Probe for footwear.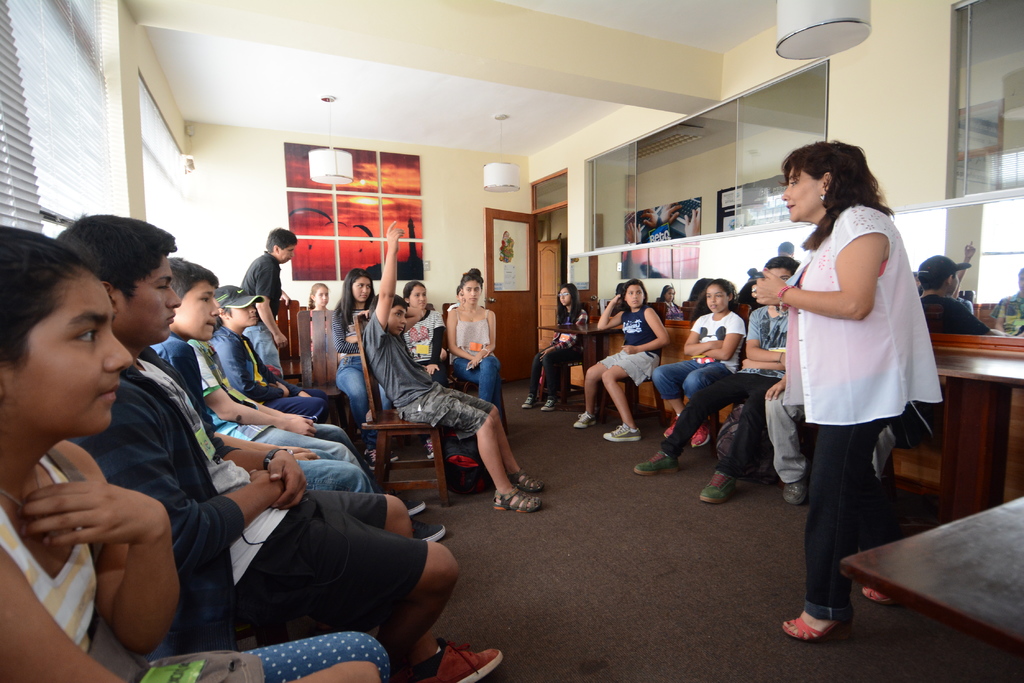
Probe result: [x1=421, y1=437, x2=436, y2=458].
